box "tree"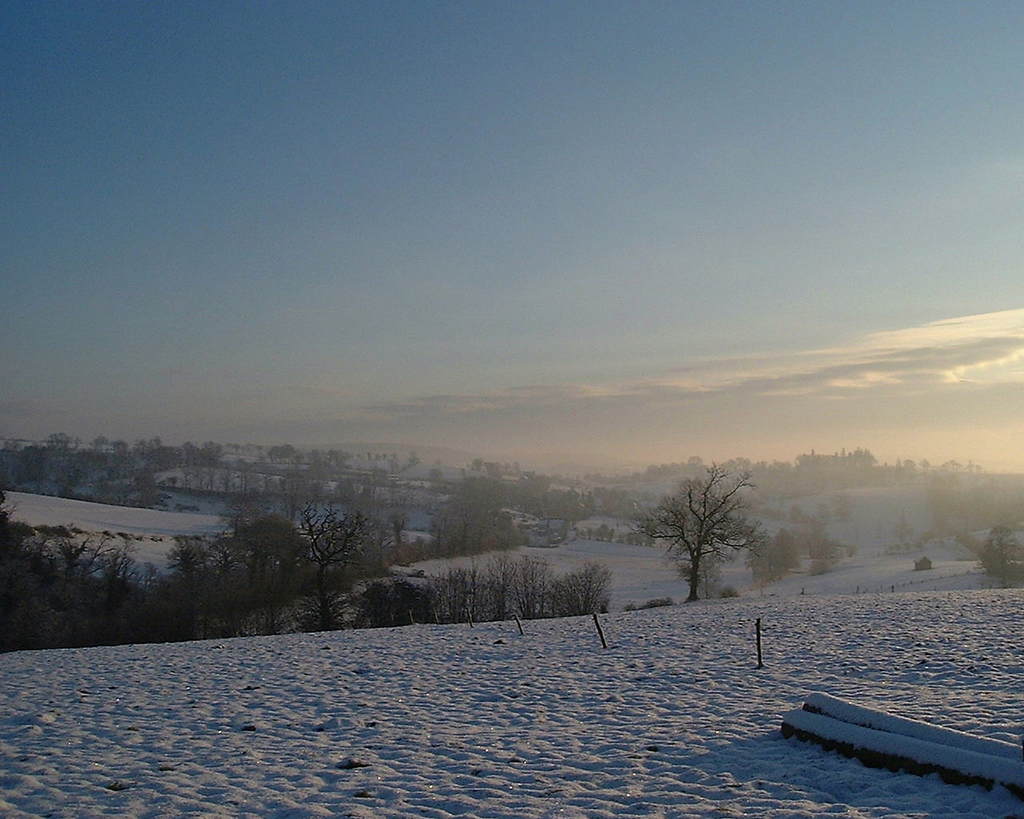
bbox=(643, 463, 770, 613)
